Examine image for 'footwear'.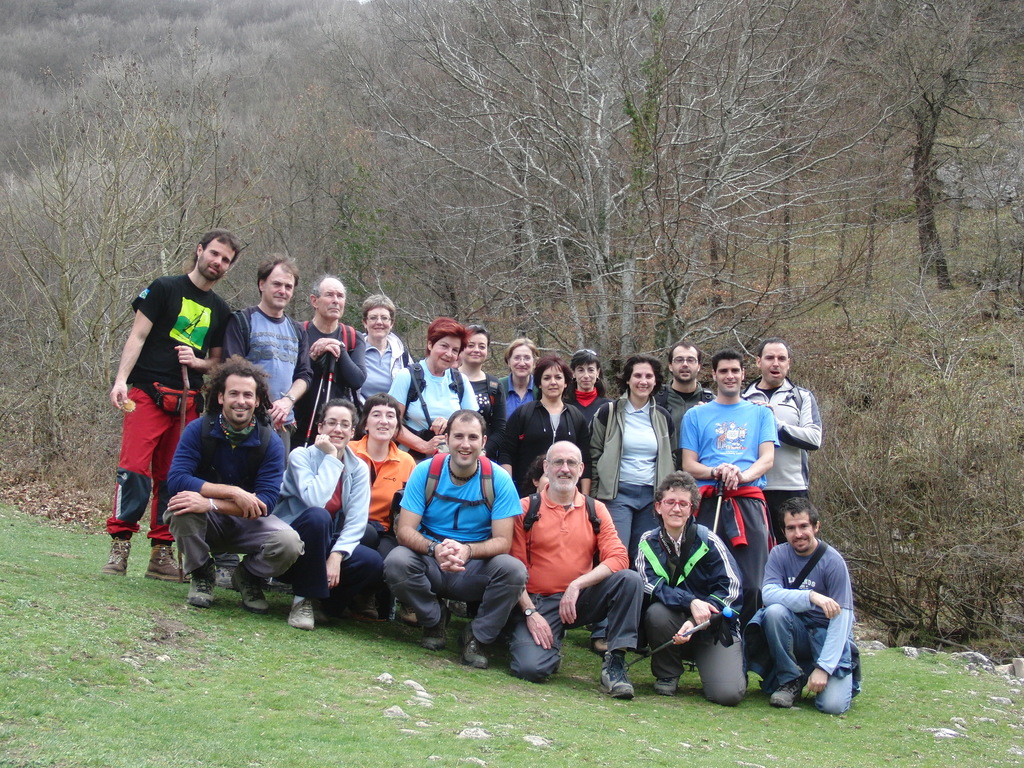
Examination result: crop(351, 590, 374, 621).
